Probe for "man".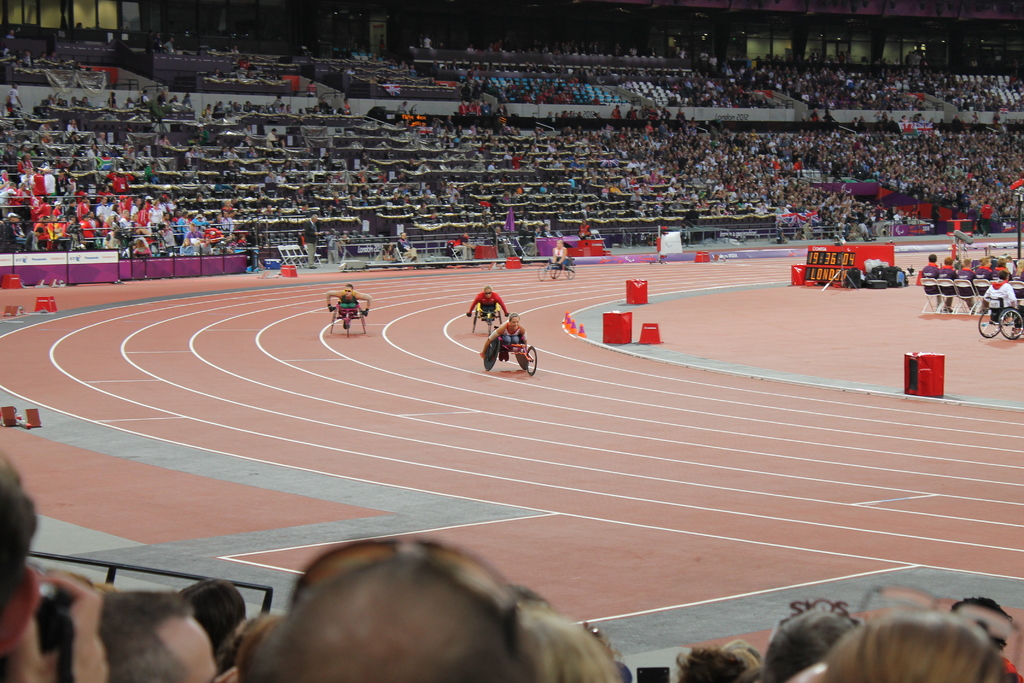
Probe result: 251/535/573/682.
